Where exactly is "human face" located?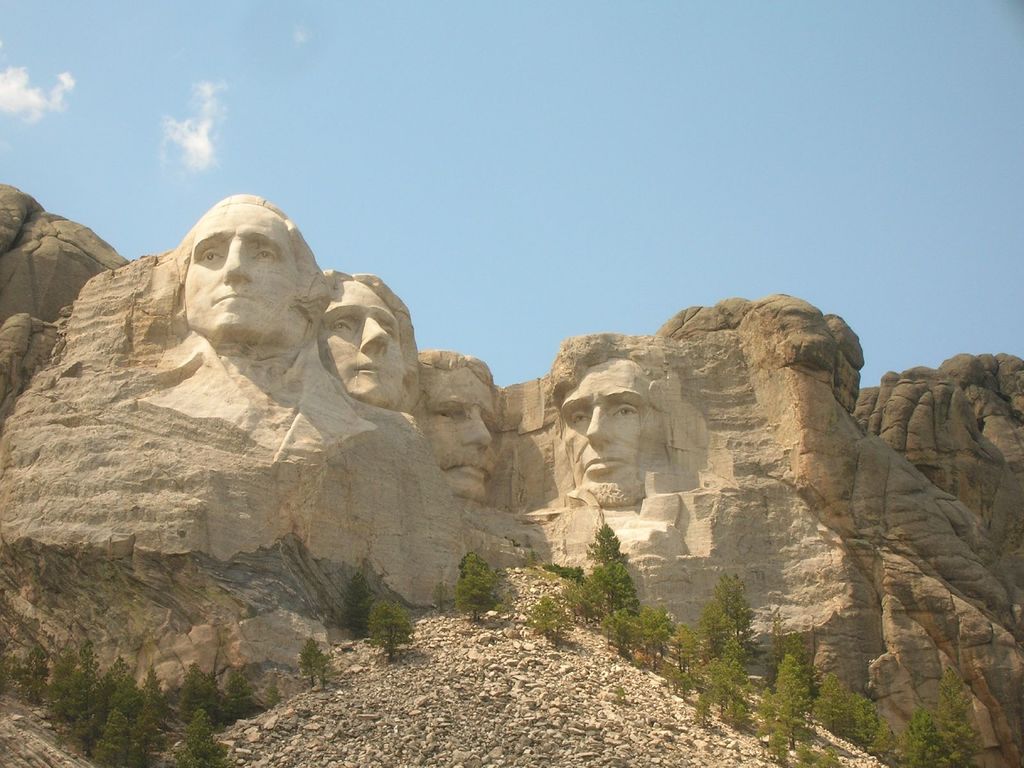
Its bounding box is Rect(184, 202, 306, 346).
